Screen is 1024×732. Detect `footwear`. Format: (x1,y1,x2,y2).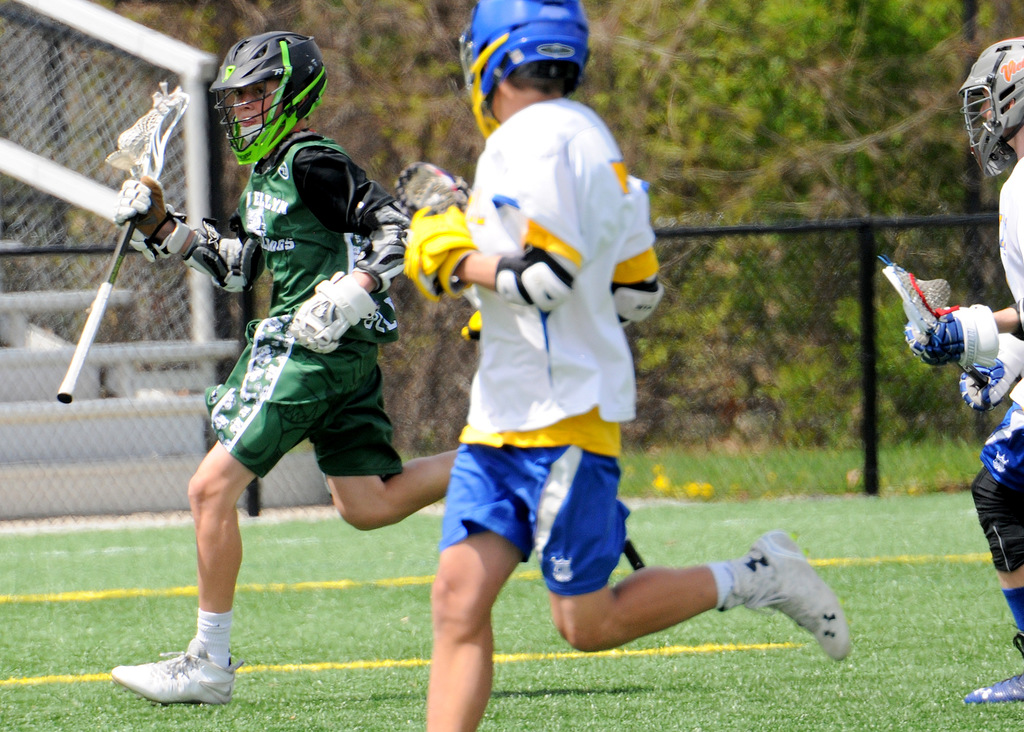
(963,670,1023,703).
